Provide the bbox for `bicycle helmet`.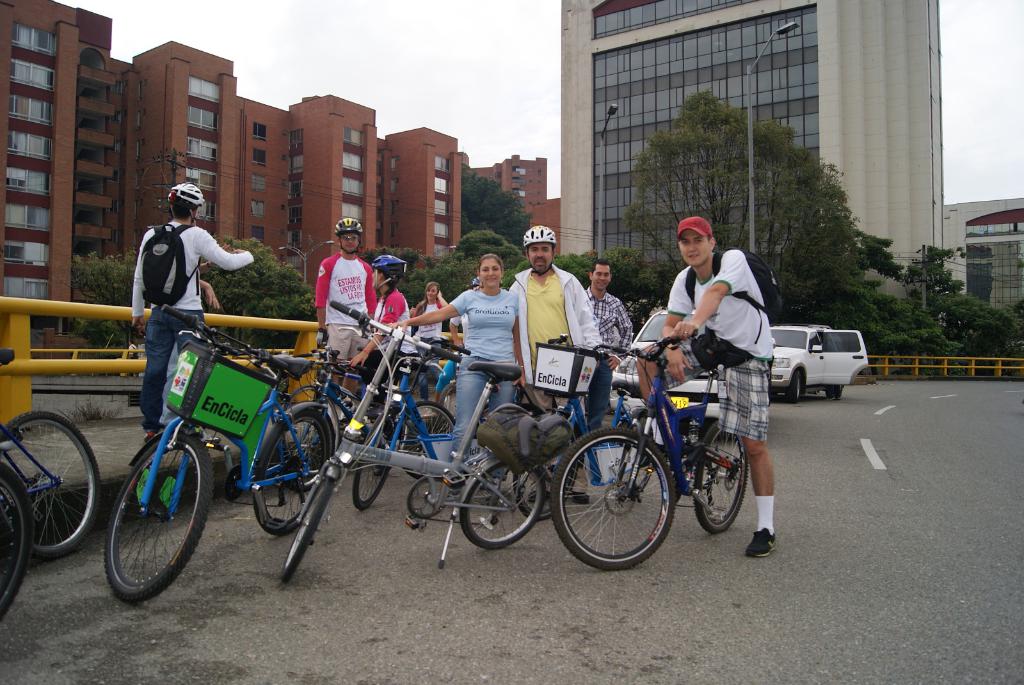
{"x1": 521, "y1": 226, "x2": 558, "y2": 246}.
